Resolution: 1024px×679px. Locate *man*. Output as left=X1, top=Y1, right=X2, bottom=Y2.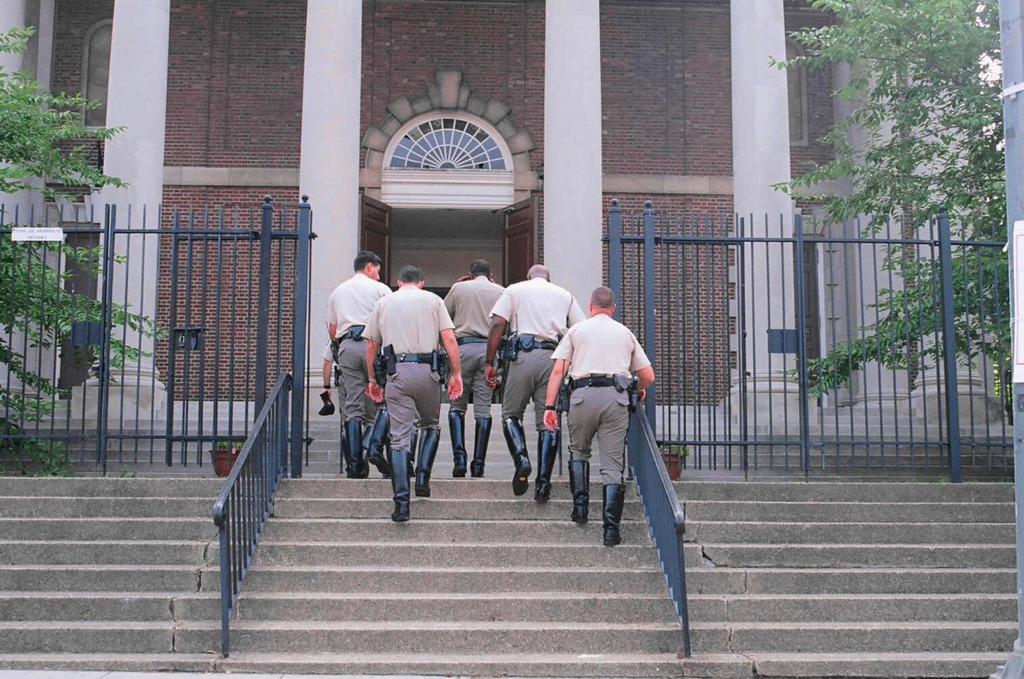
left=539, top=283, right=656, bottom=544.
